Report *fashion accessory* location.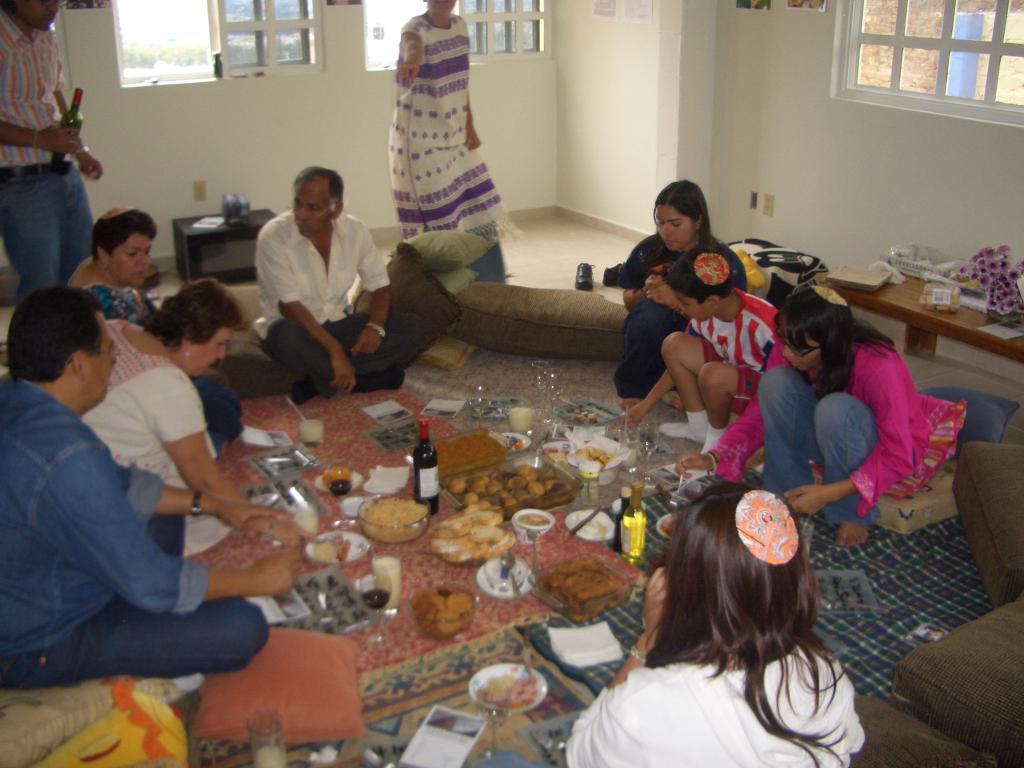
Report: l=188, t=490, r=204, b=516.
